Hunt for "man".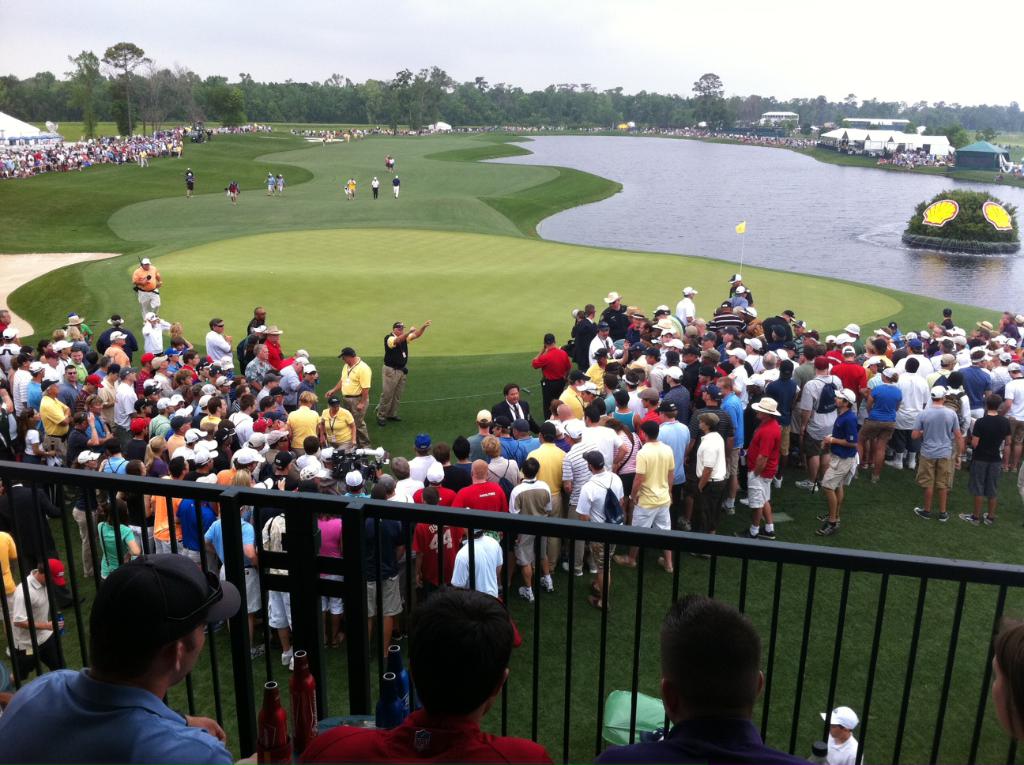
Hunted down at select_region(569, 450, 627, 607).
